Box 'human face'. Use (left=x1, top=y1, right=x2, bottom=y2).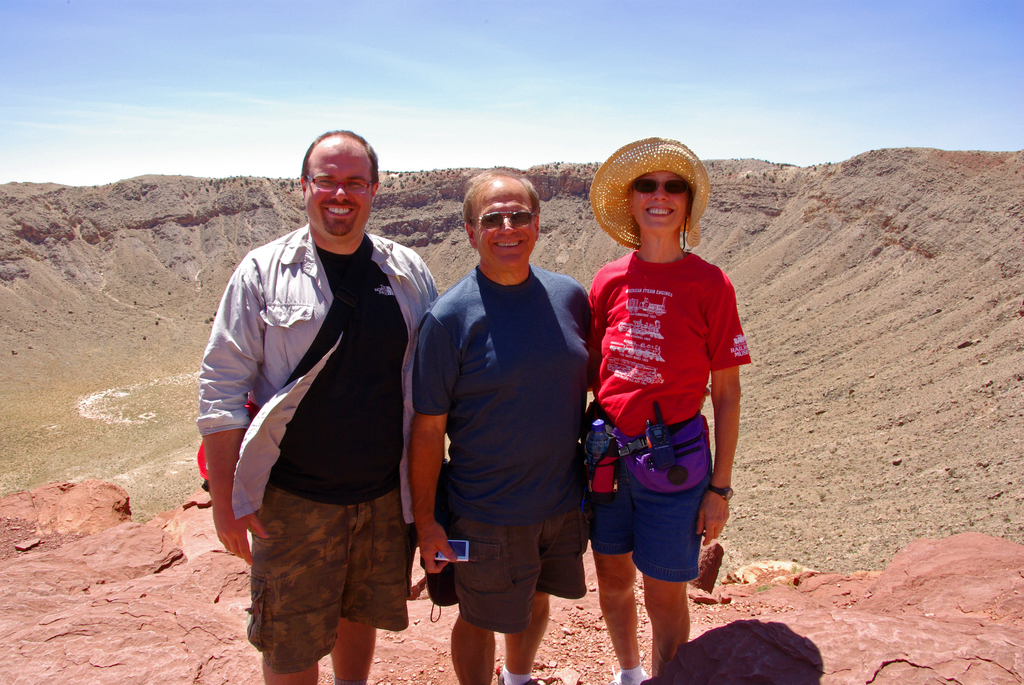
(left=631, top=164, right=692, bottom=236).
